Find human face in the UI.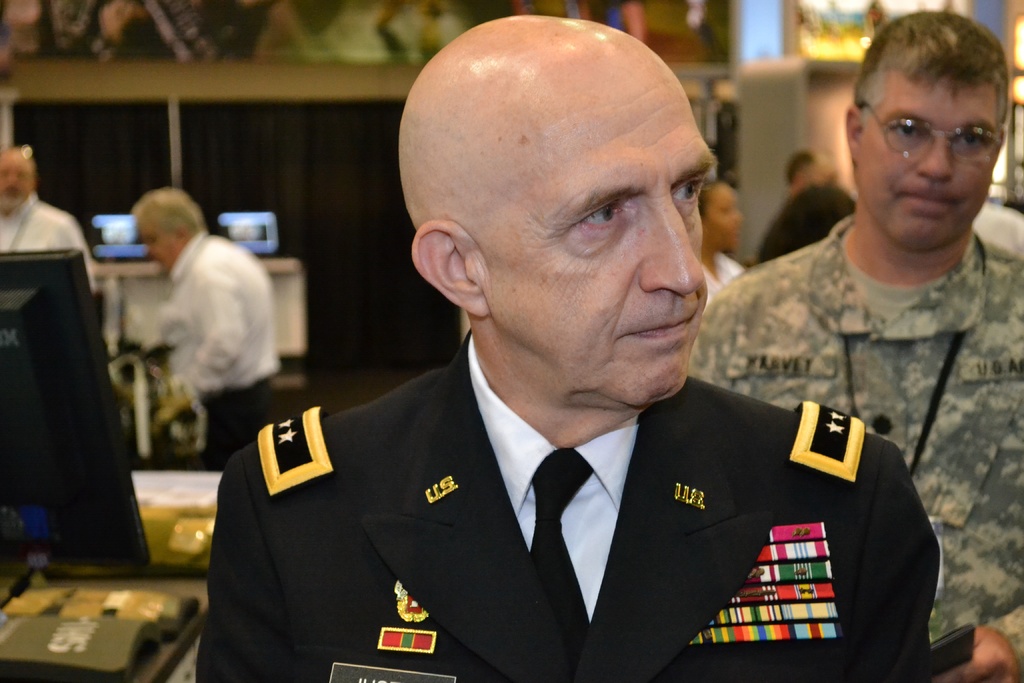
UI element at {"left": 0, "top": 158, "right": 37, "bottom": 211}.
